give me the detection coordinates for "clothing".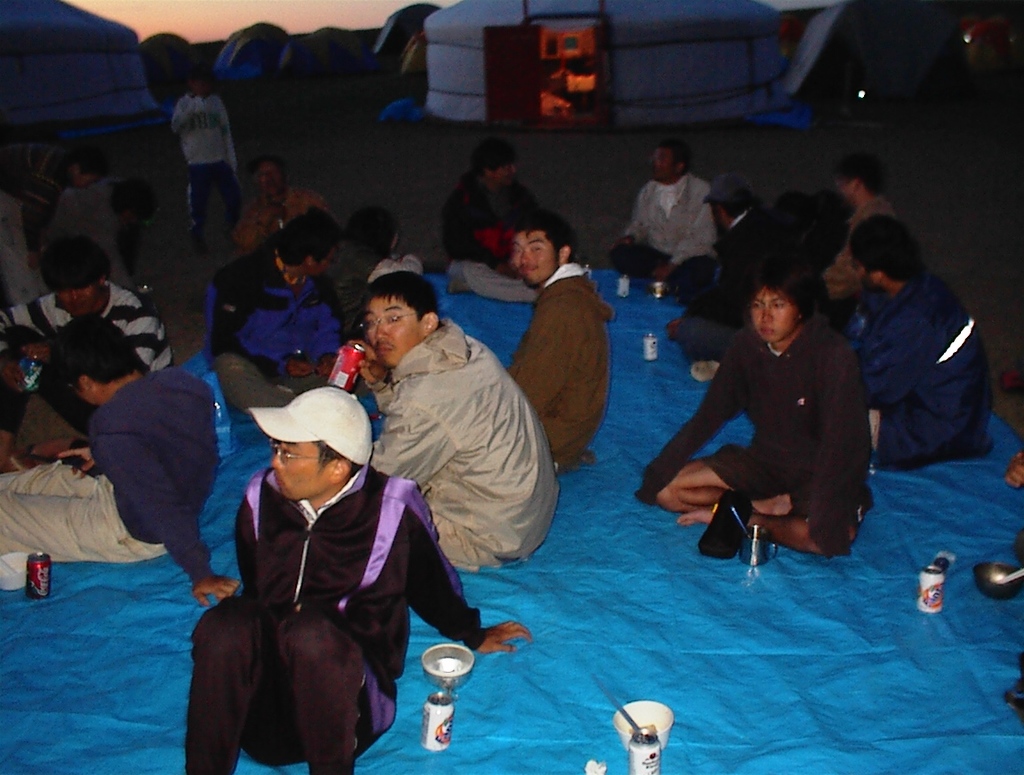
crop(671, 196, 782, 374).
